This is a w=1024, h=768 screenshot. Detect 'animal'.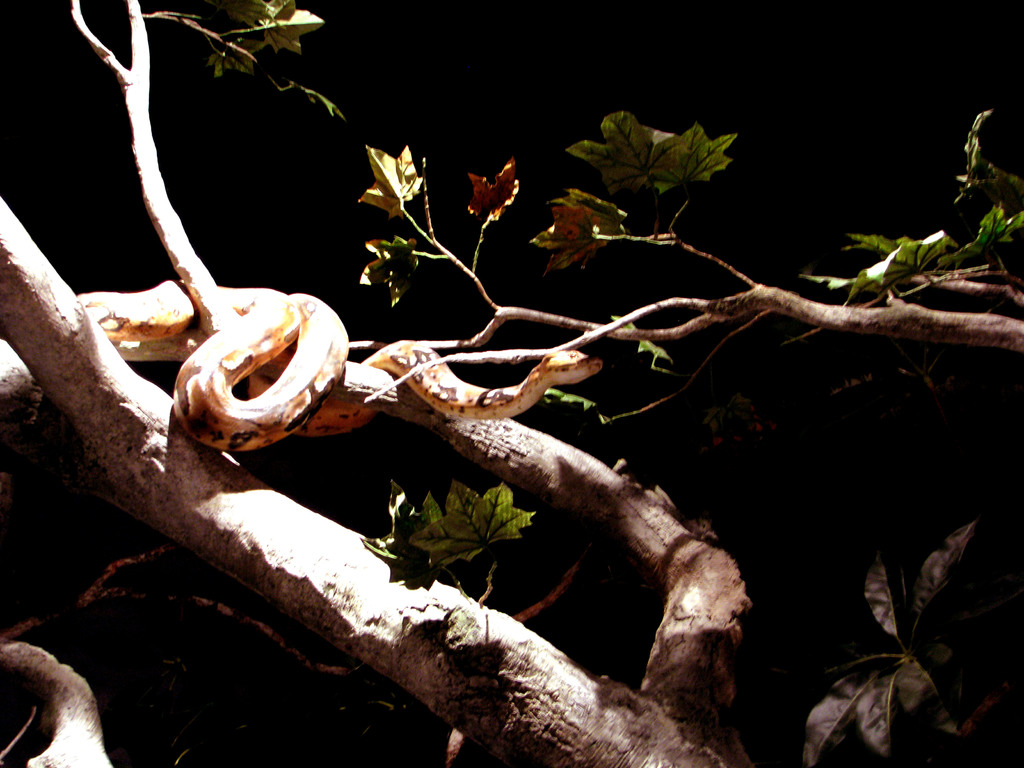
BBox(0, 260, 606, 456).
